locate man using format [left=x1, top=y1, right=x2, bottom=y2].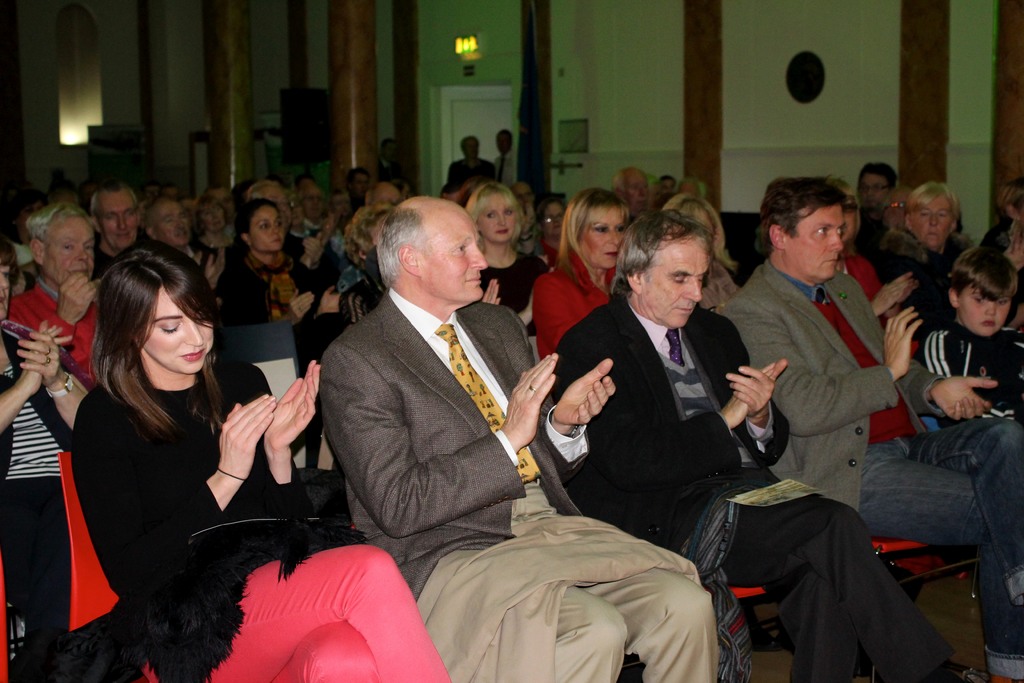
[left=8, top=201, right=109, bottom=386].
